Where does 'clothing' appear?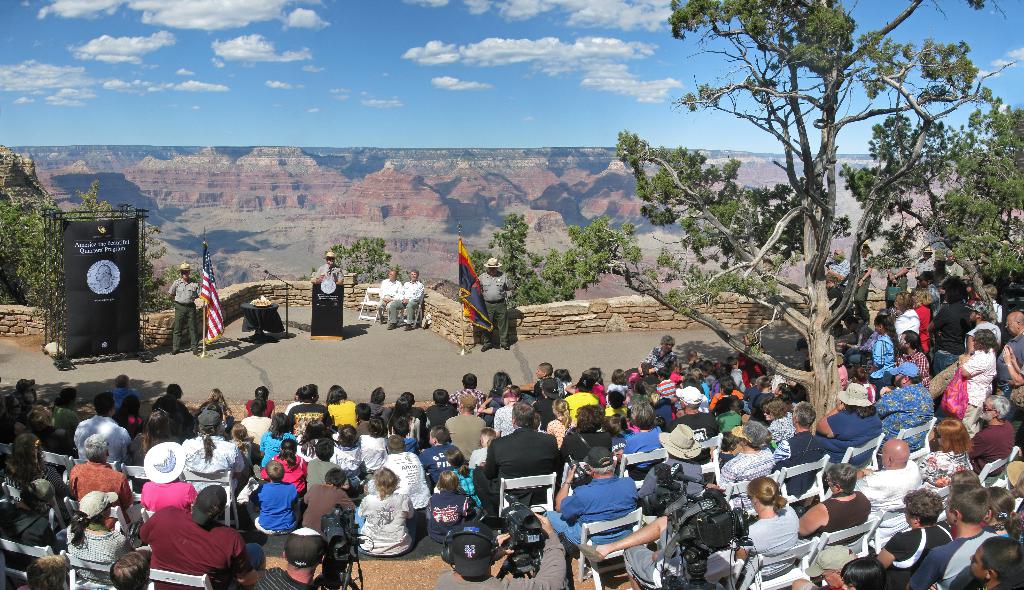
Appears at x1=545, y1=447, x2=640, y2=550.
